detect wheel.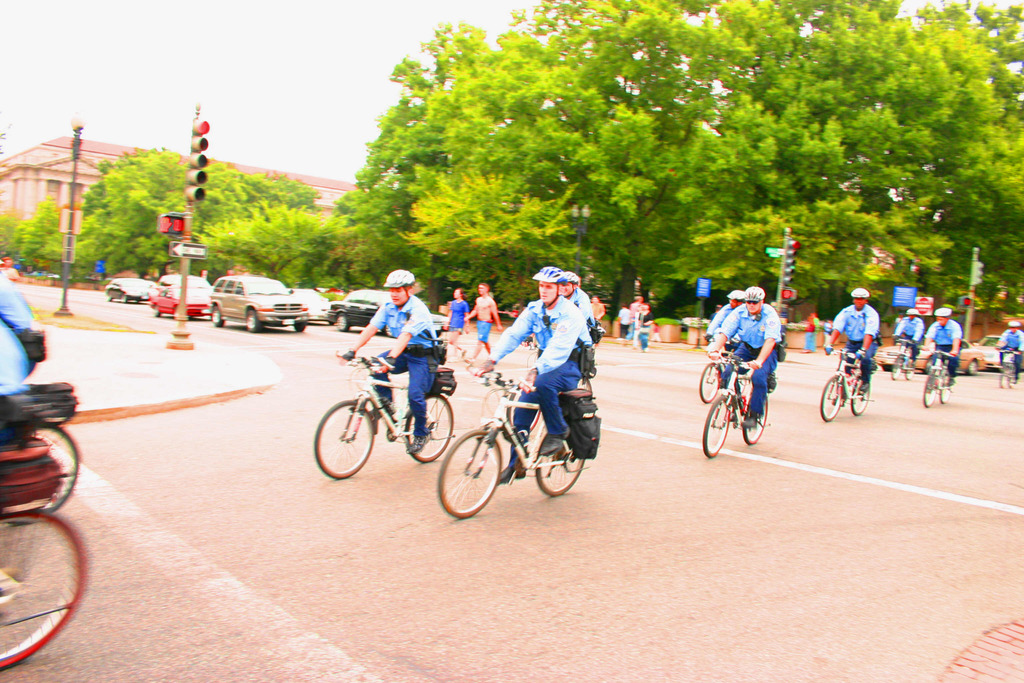
Detected at bbox=[922, 374, 936, 406].
